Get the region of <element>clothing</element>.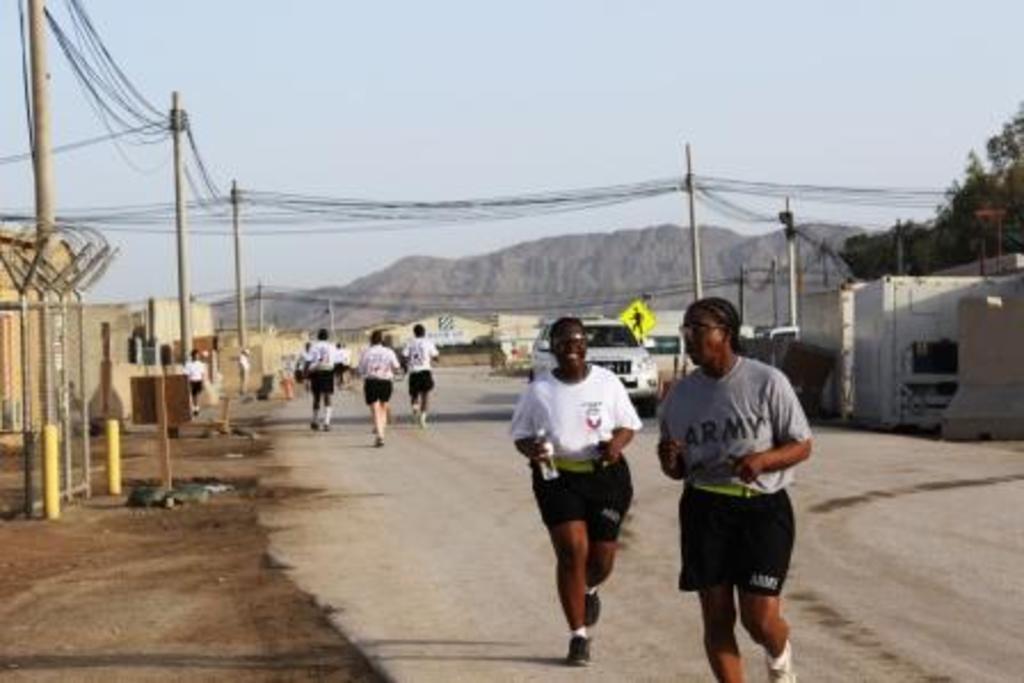
Rect(295, 347, 313, 375).
